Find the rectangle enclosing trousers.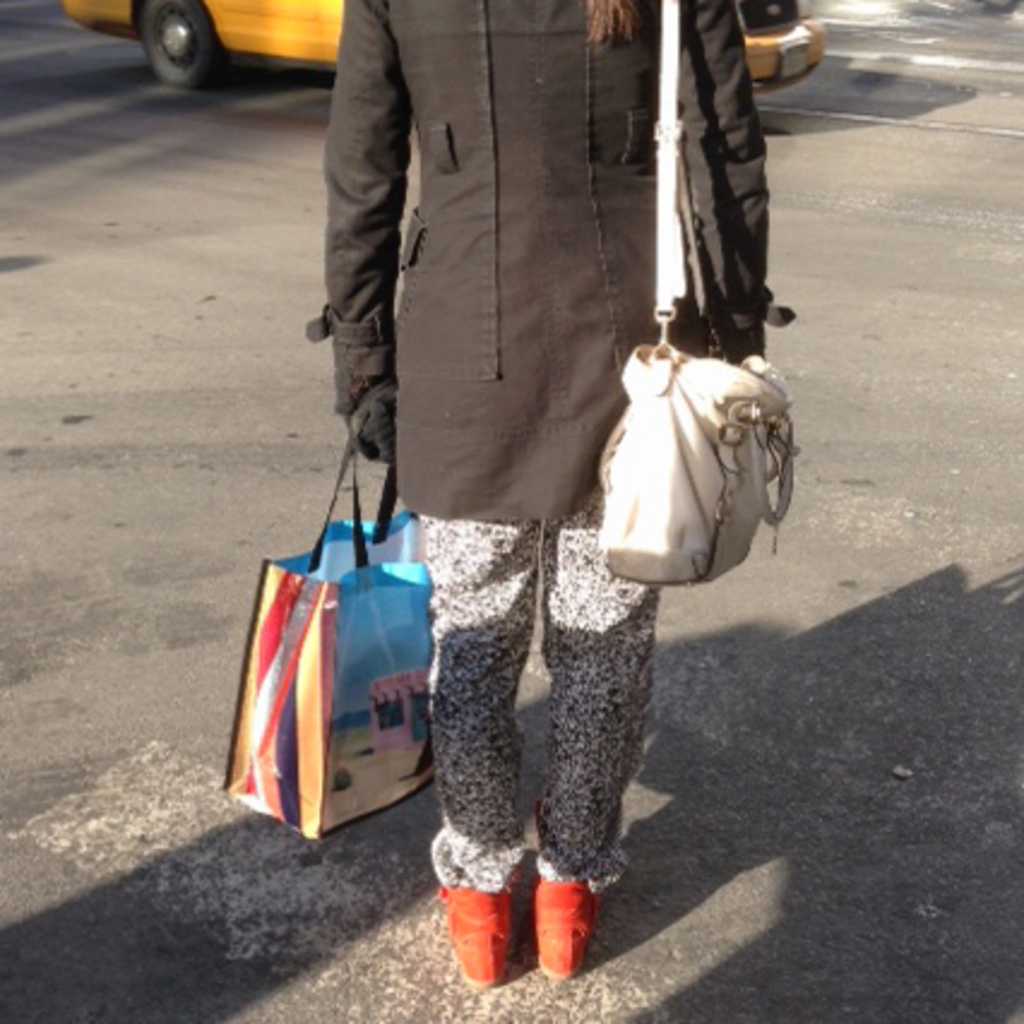
region(418, 514, 663, 882).
